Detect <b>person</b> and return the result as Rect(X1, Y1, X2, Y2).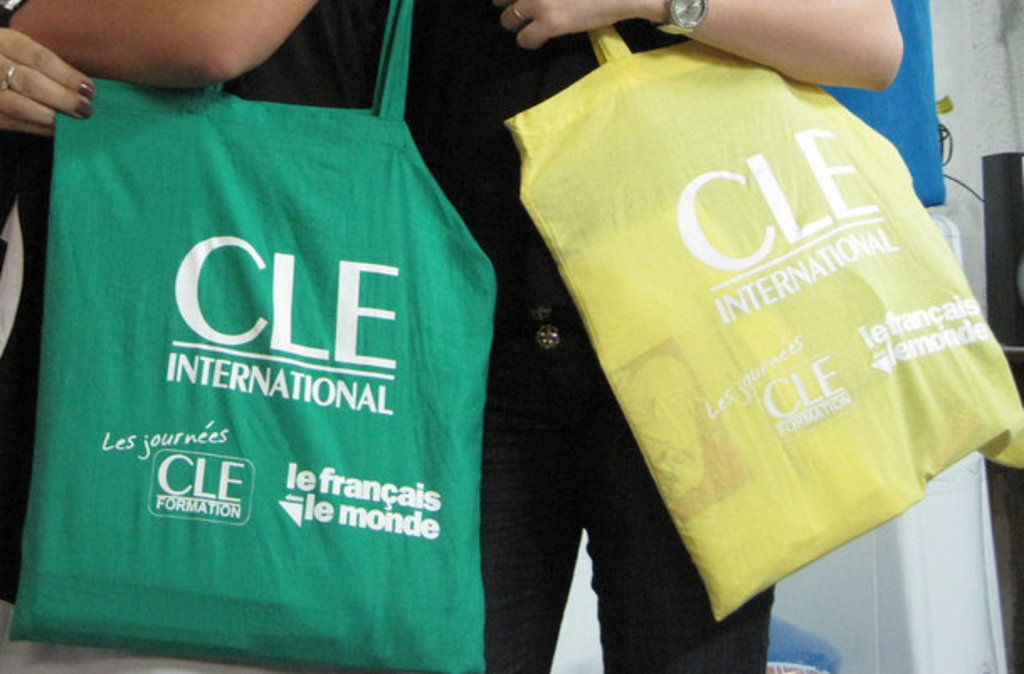
Rect(0, 0, 323, 672).
